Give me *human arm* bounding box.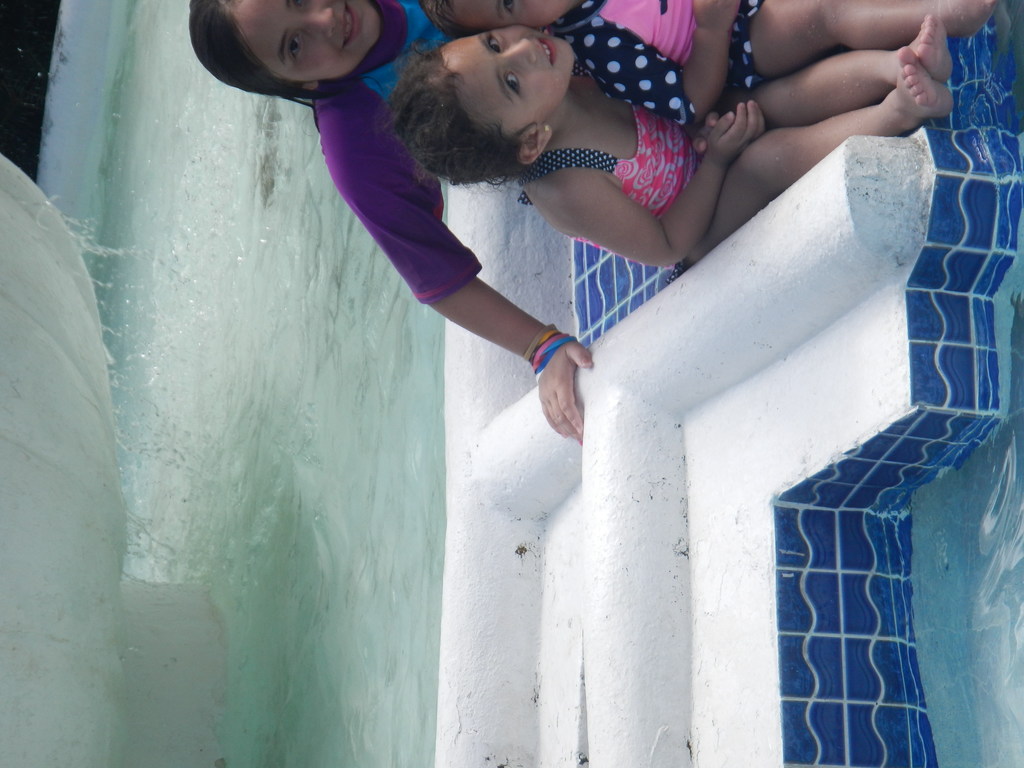
bbox(545, 99, 767, 271).
